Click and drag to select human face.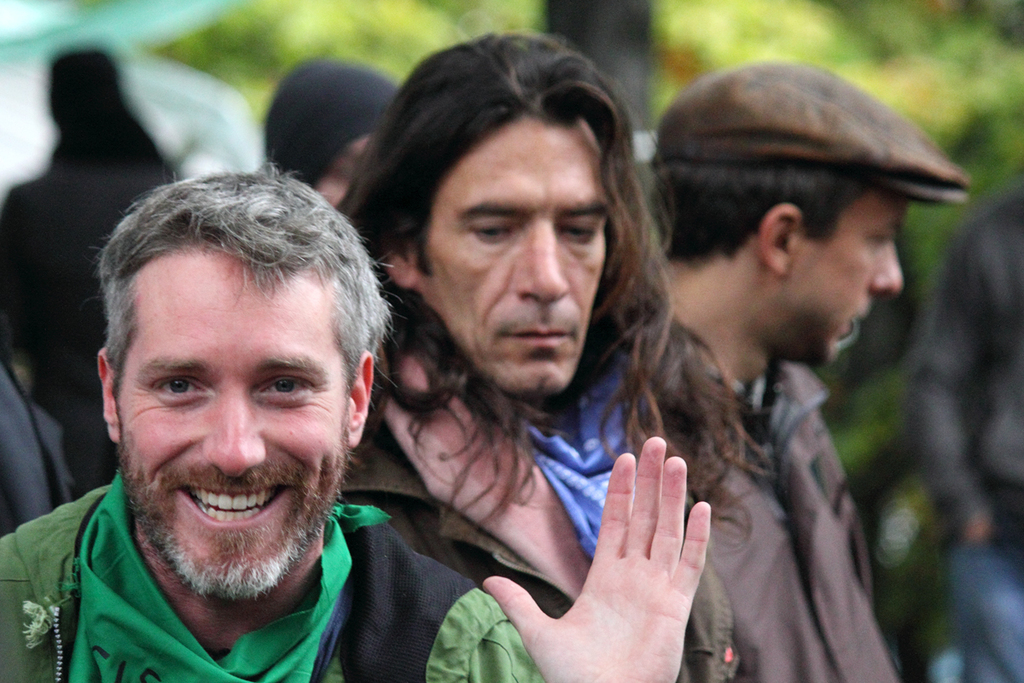
Selection: 784 184 911 370.
